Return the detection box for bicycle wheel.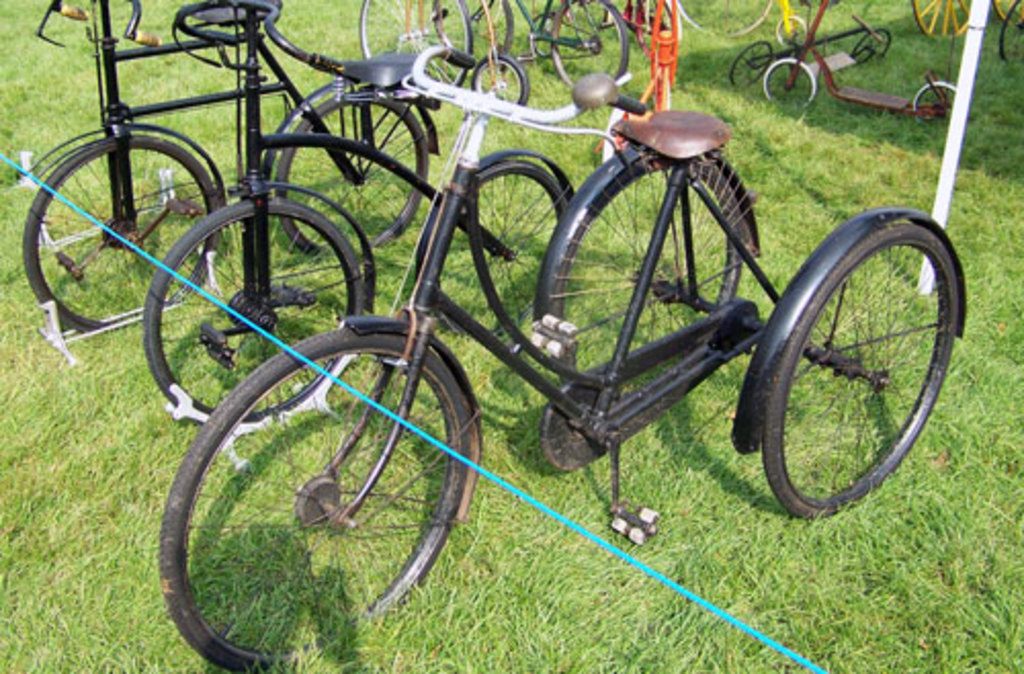
region(358, 0, 479, 98).
